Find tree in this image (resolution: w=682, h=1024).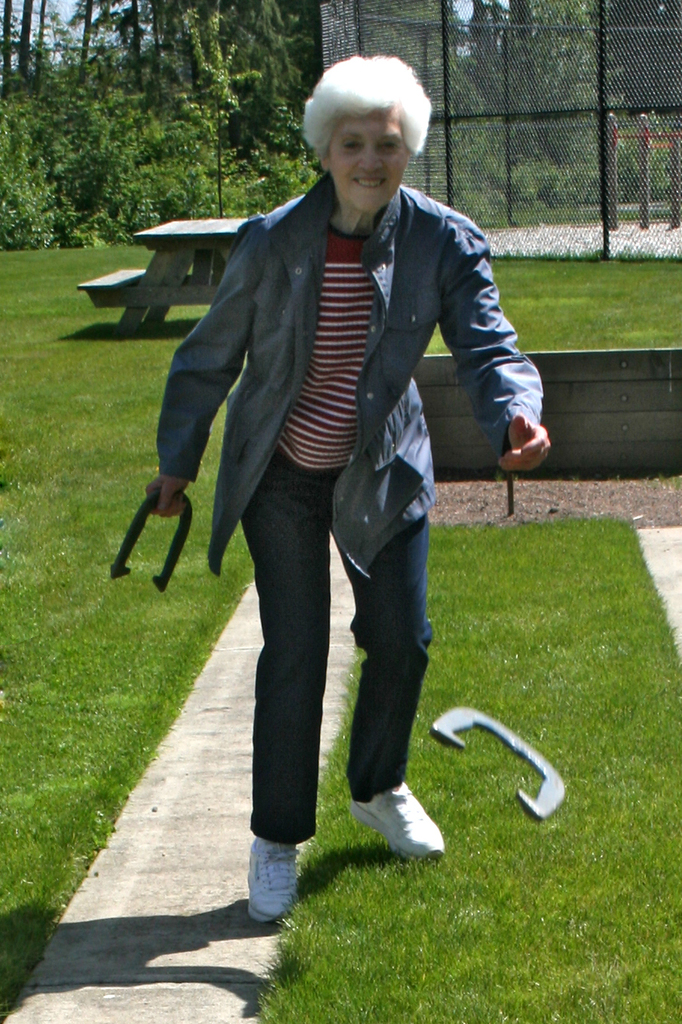
x1=101 y1=0 x2=173 y2=94.
